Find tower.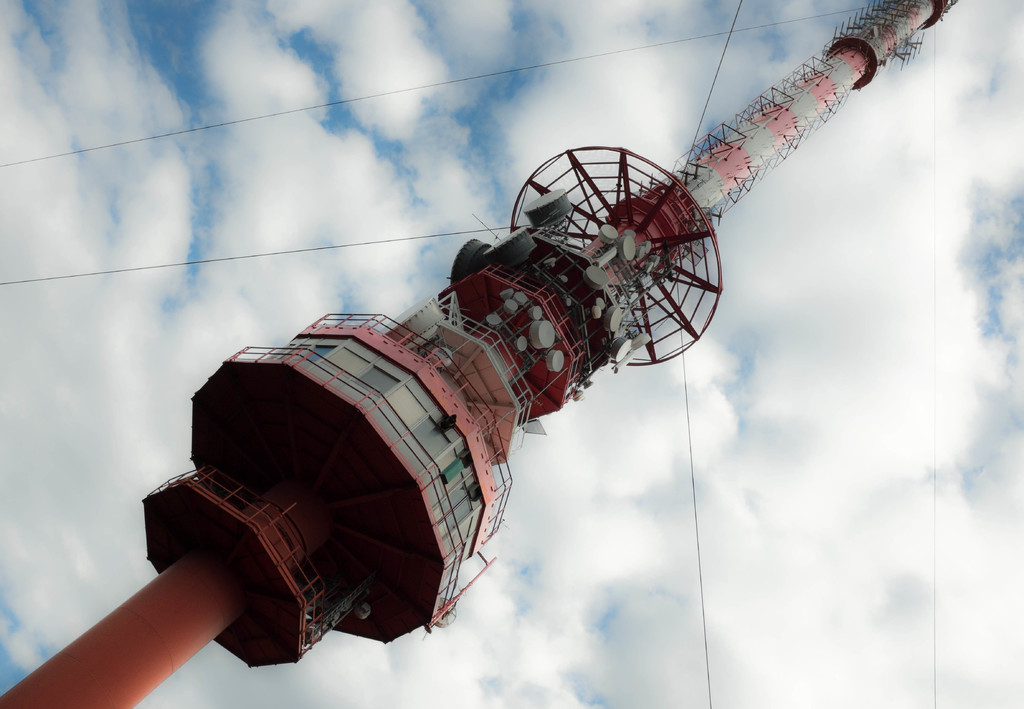
<bbox>0, 0, 959, 708</bbox>.
